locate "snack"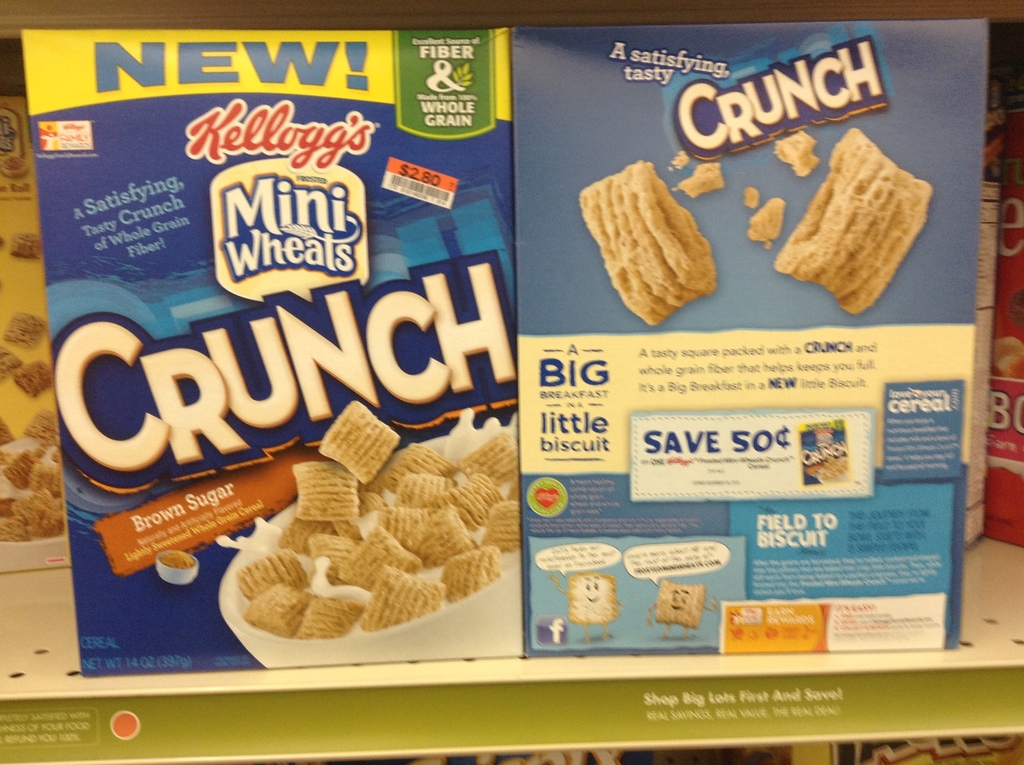
747,202,785,249
